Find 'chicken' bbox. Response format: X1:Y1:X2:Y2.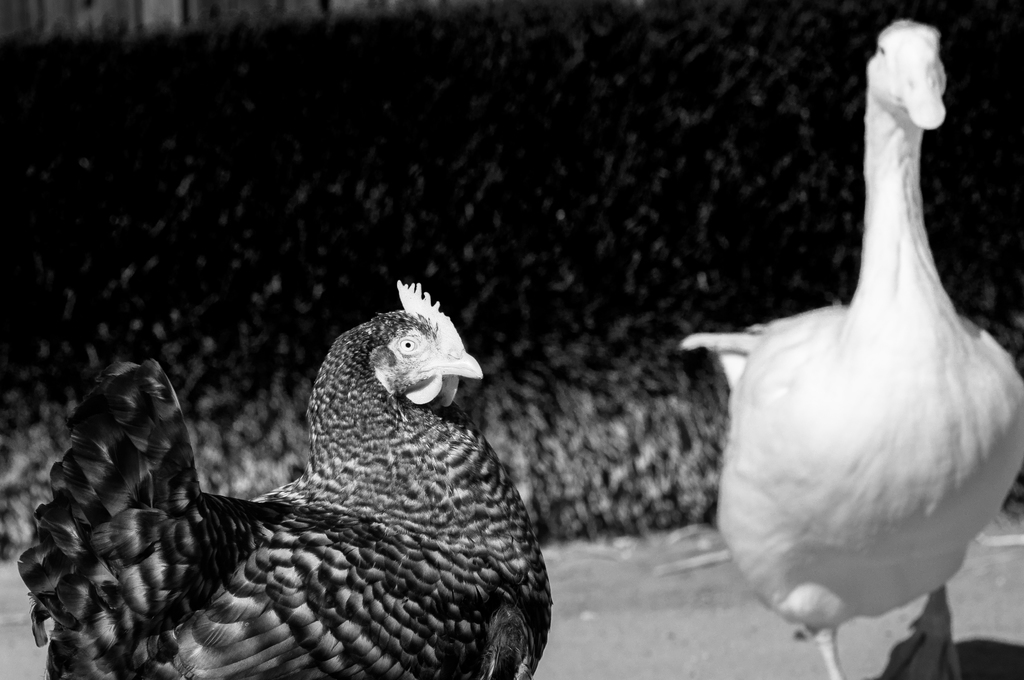
673:15:1023:679.
